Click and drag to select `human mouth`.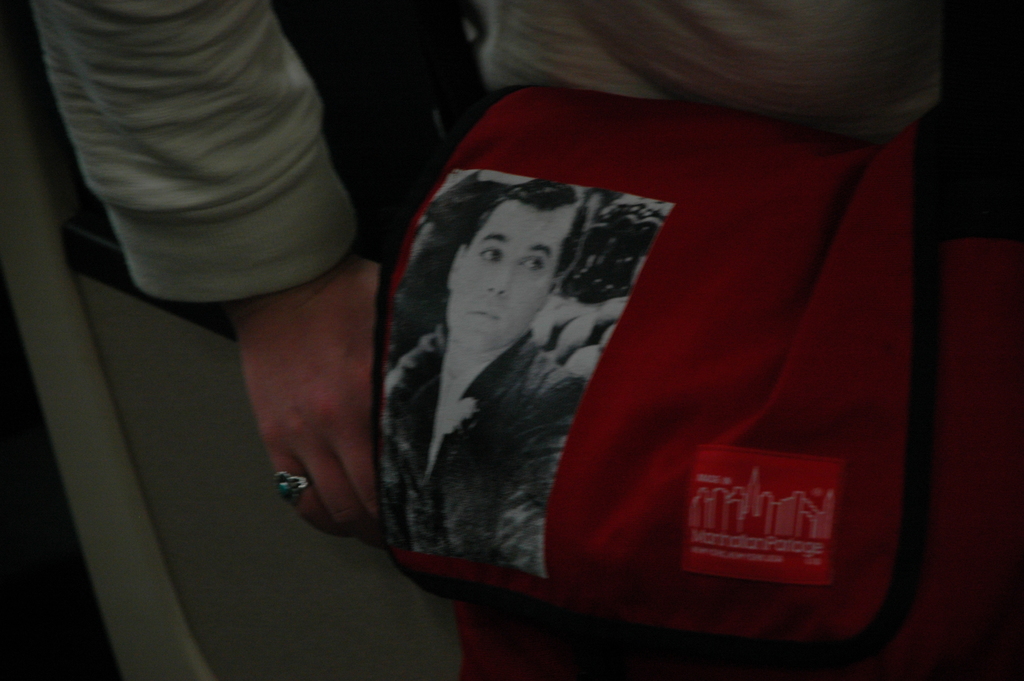
Selection: crop(470, 306, 500, 322).
